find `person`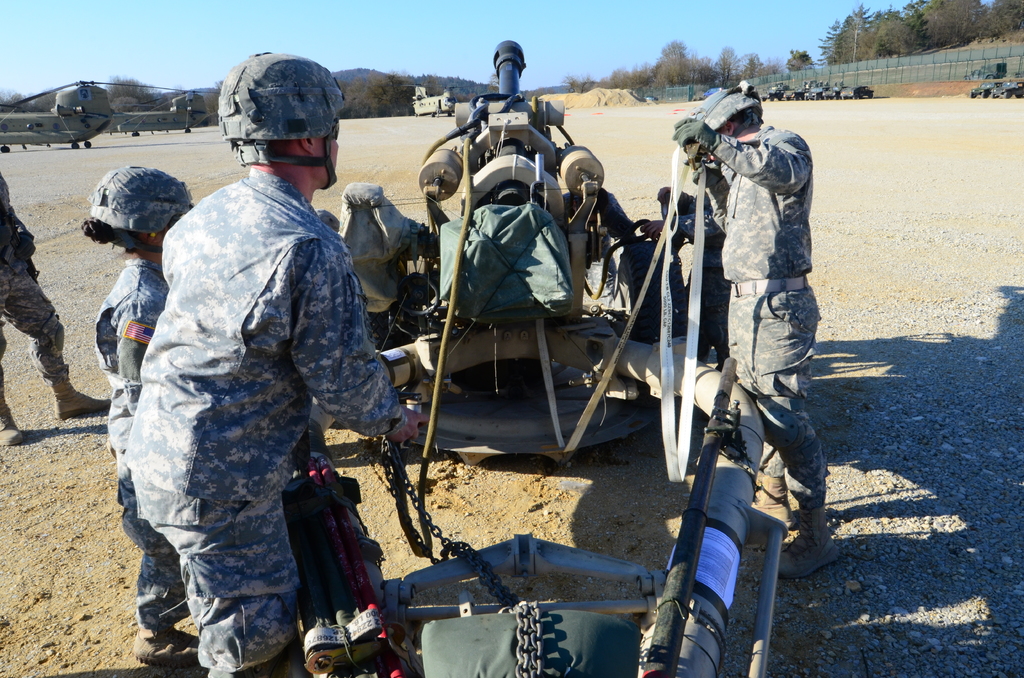
{"left": 668, "top": 72, "right": 839, "bottom": 582}
